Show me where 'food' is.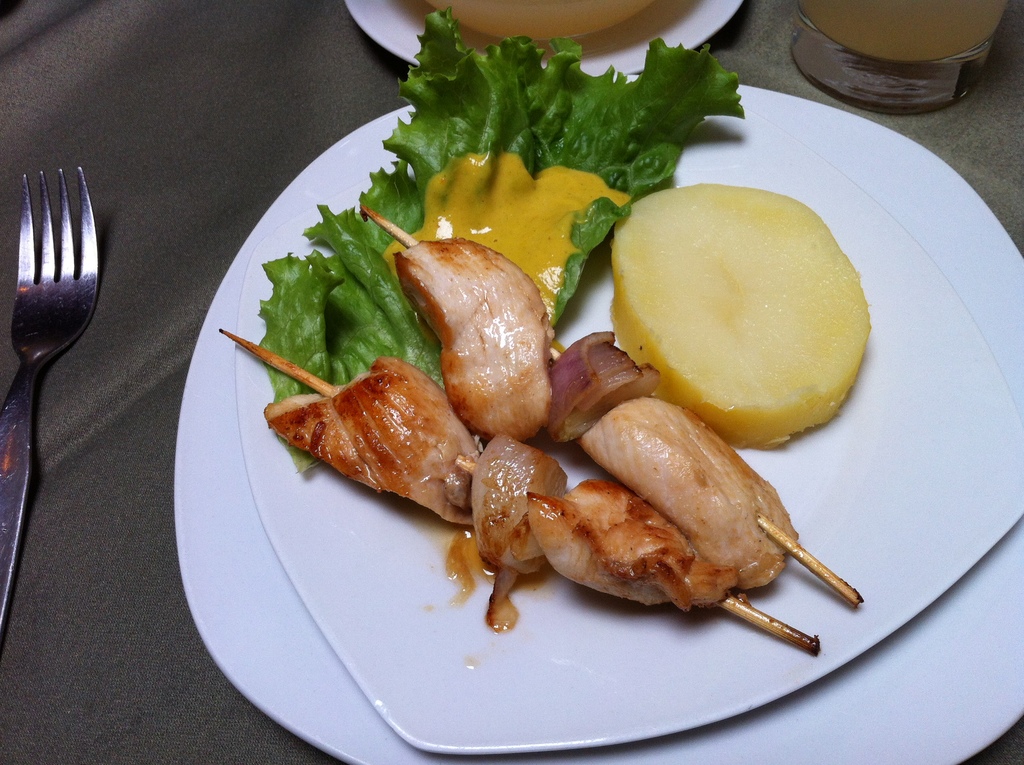
'food' is at 798, 0, 1013, 63.
